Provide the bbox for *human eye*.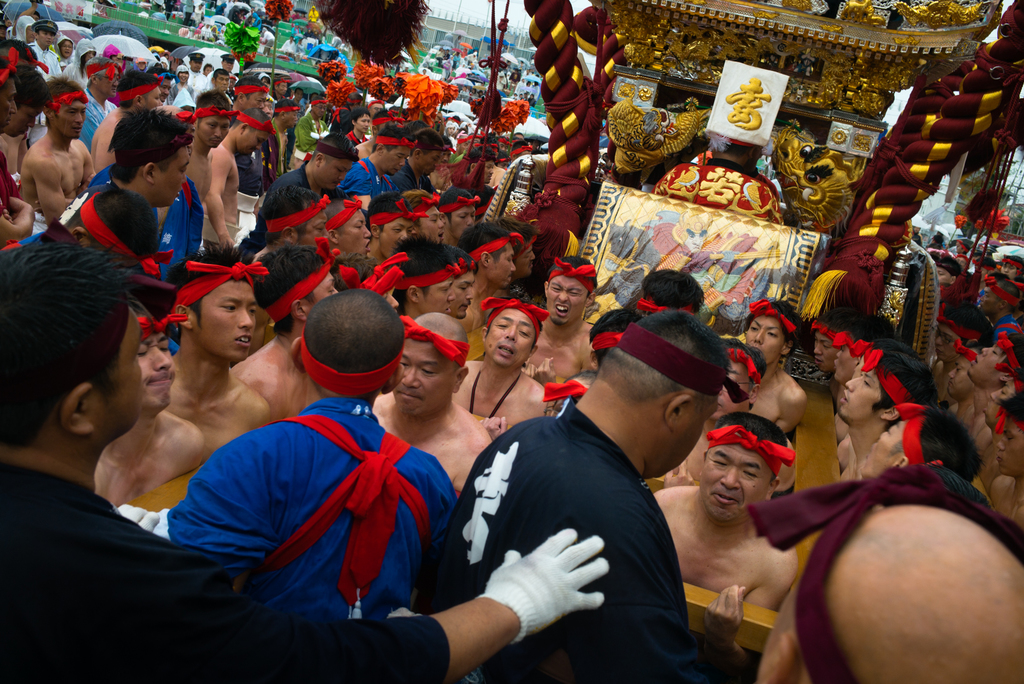
{"left": 420, "top": 367, "right": 440, "bottom": 378}.
